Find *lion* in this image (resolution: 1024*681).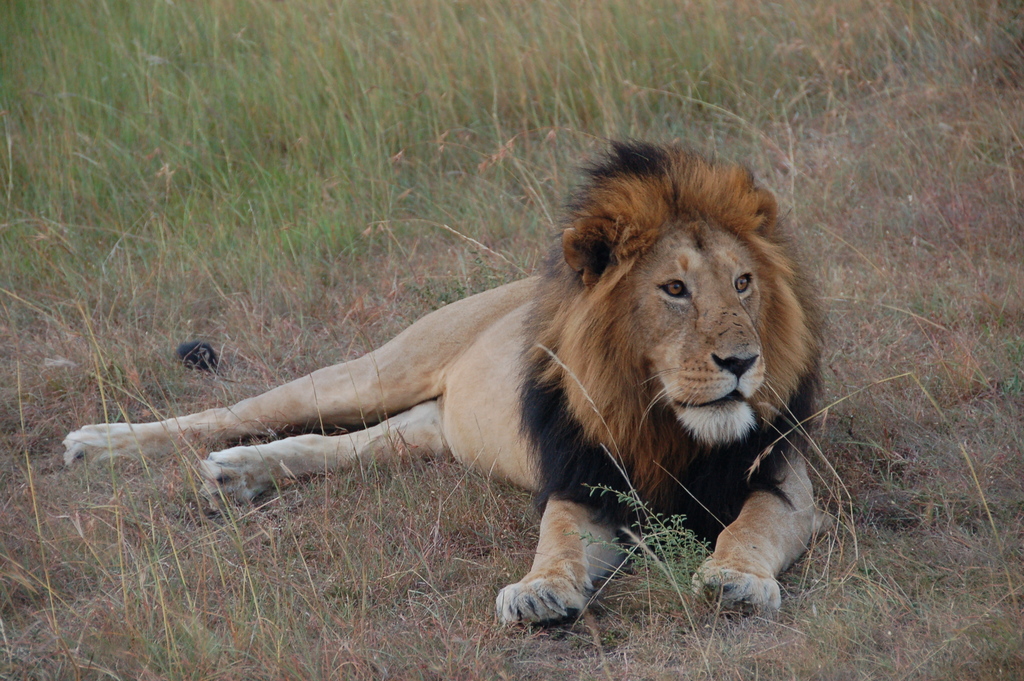
Rect(64, 130, 833, 618).
